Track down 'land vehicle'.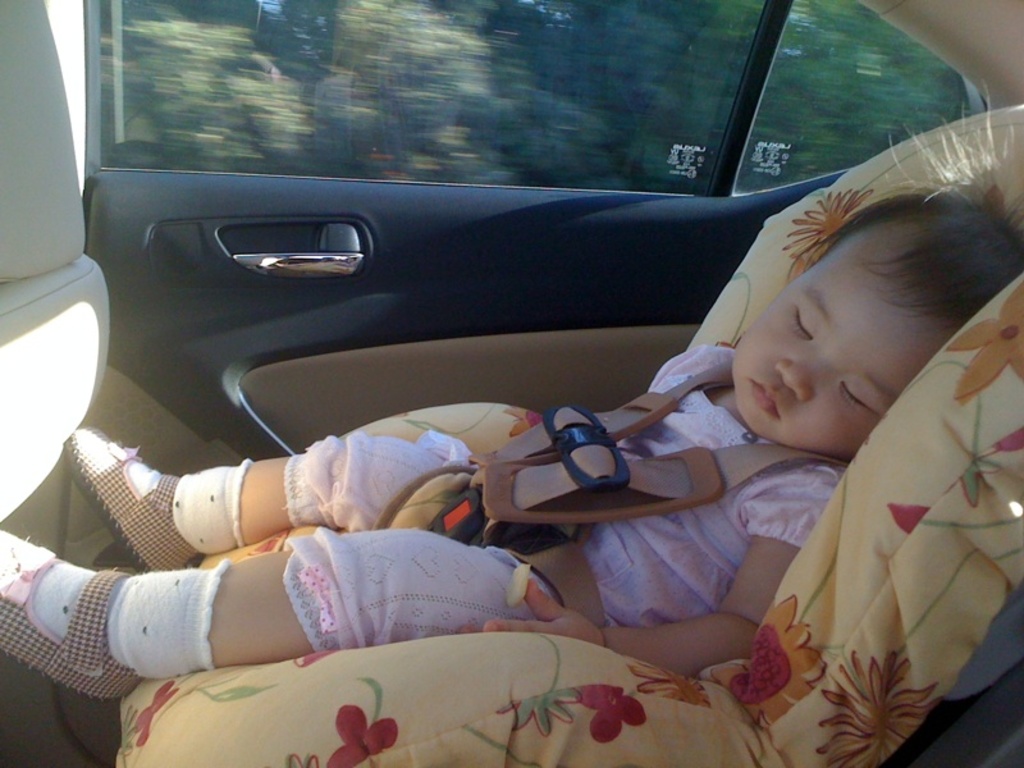
Tracked to 0:0:1023:767.
